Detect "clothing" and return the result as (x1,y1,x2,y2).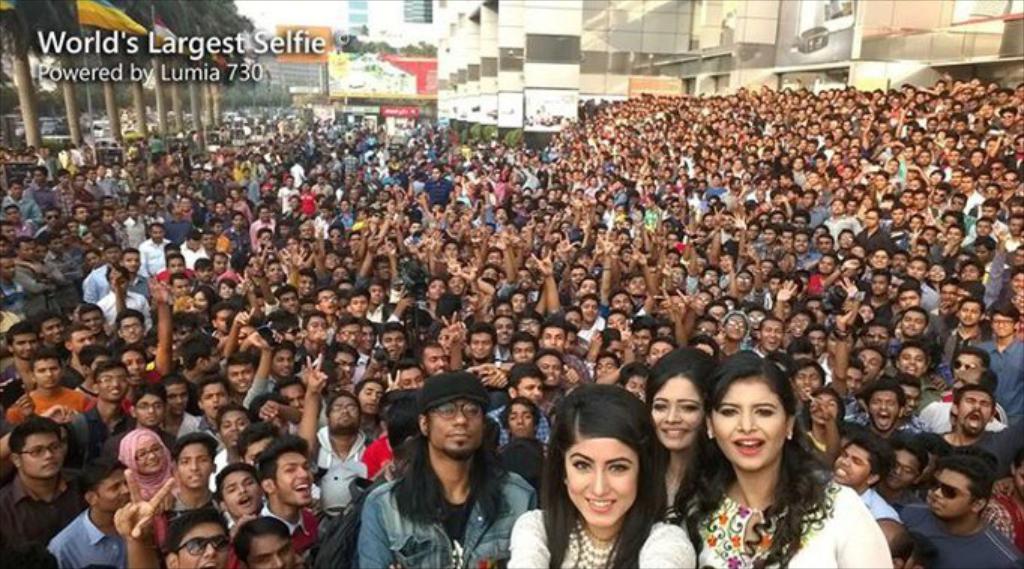
(683,485,898,567).
